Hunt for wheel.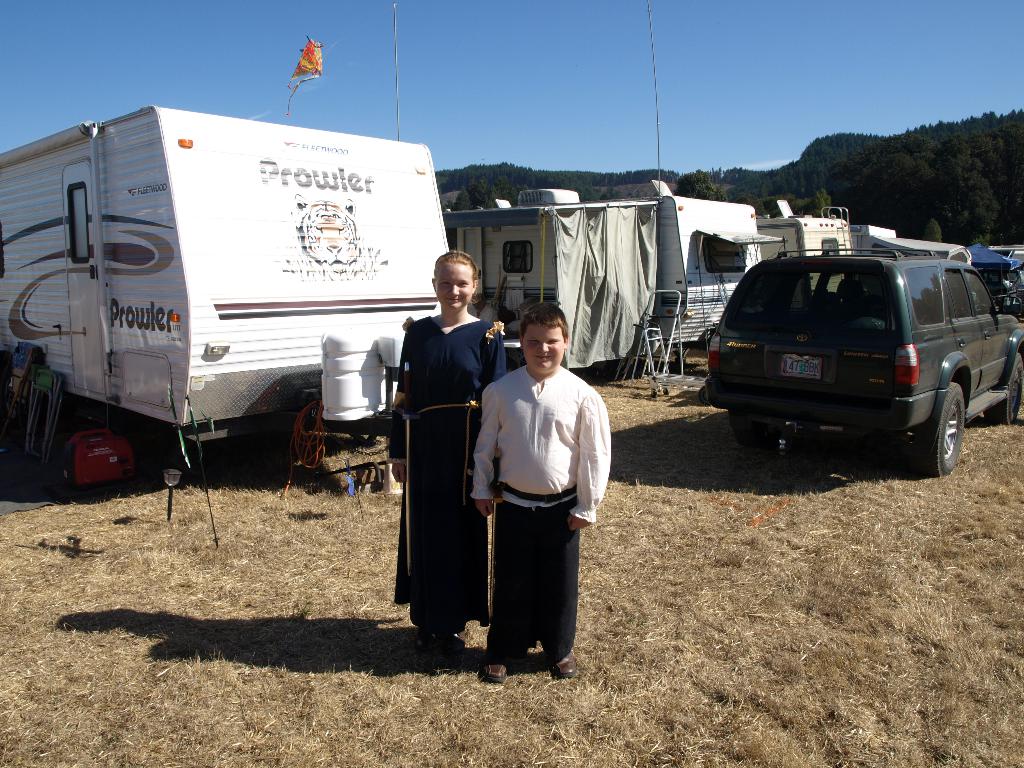
Hunted down at pyautogui.locateOnScreen(1006, 352, 1023, 426).
